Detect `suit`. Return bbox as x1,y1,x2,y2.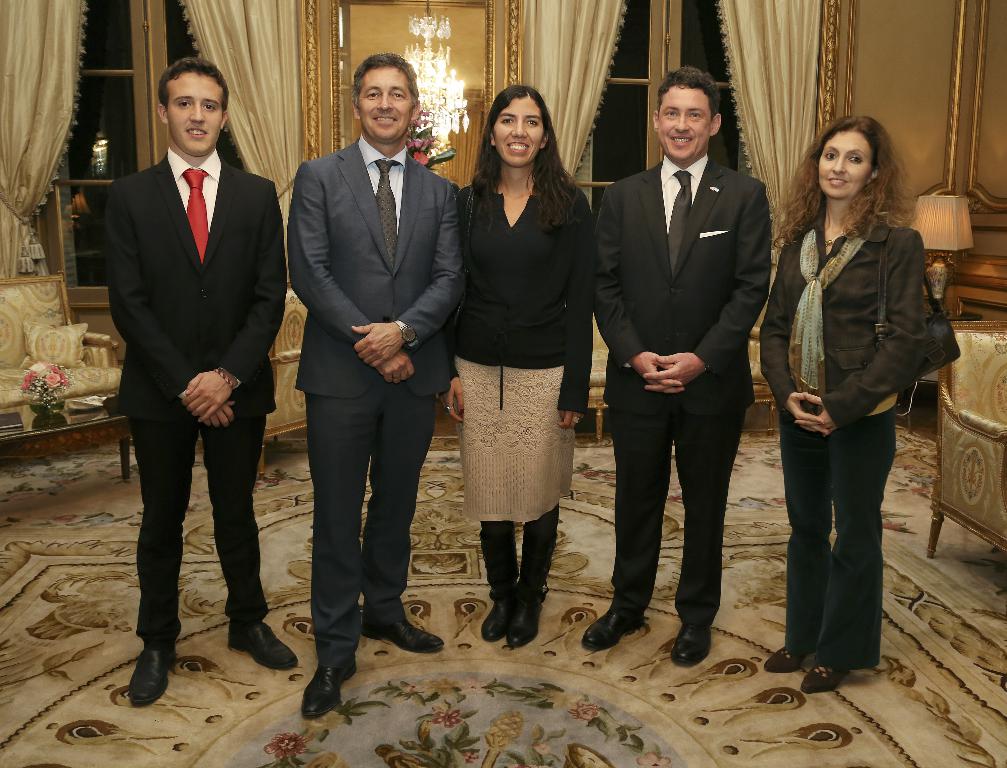
760,225,928,672.
